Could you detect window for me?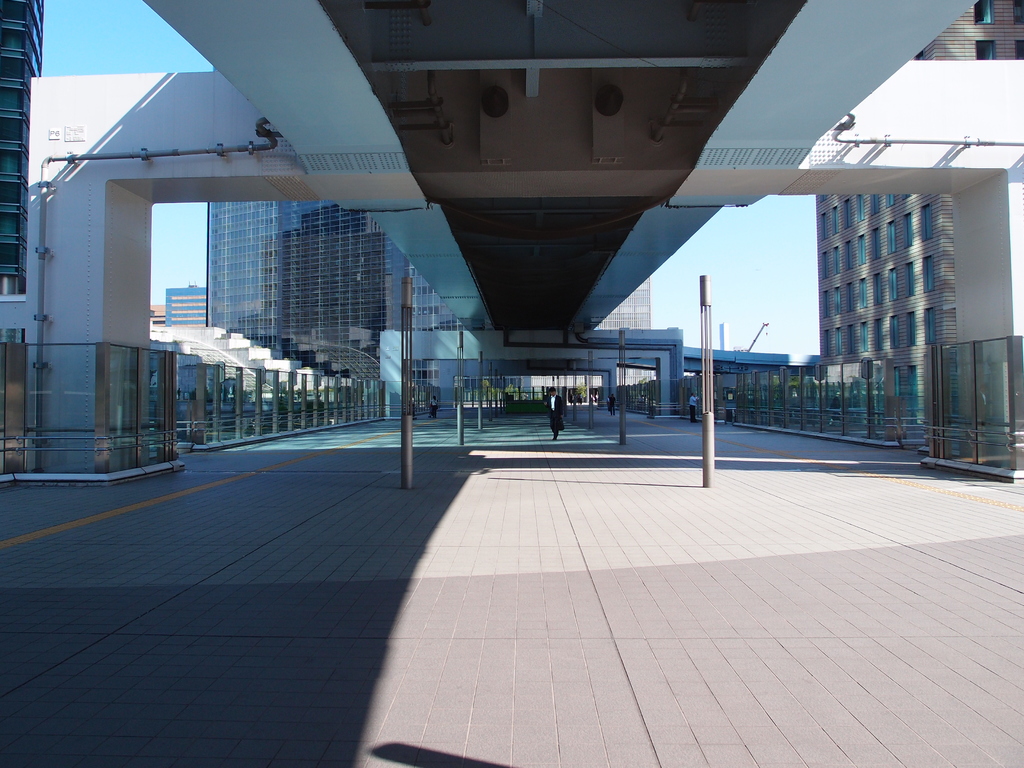
Detection result: {"x1": 906, "y1": 262, "x2": 916, "y2": 295}.
